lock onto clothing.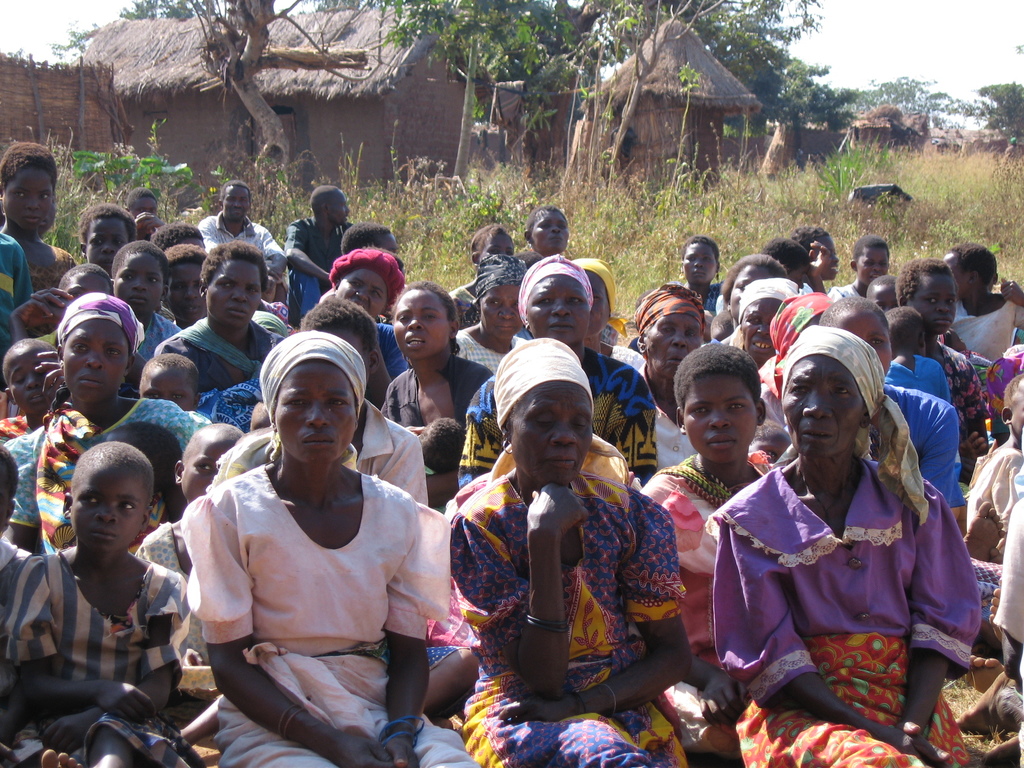
Locked: bbox(942, 337, 993, 485).
